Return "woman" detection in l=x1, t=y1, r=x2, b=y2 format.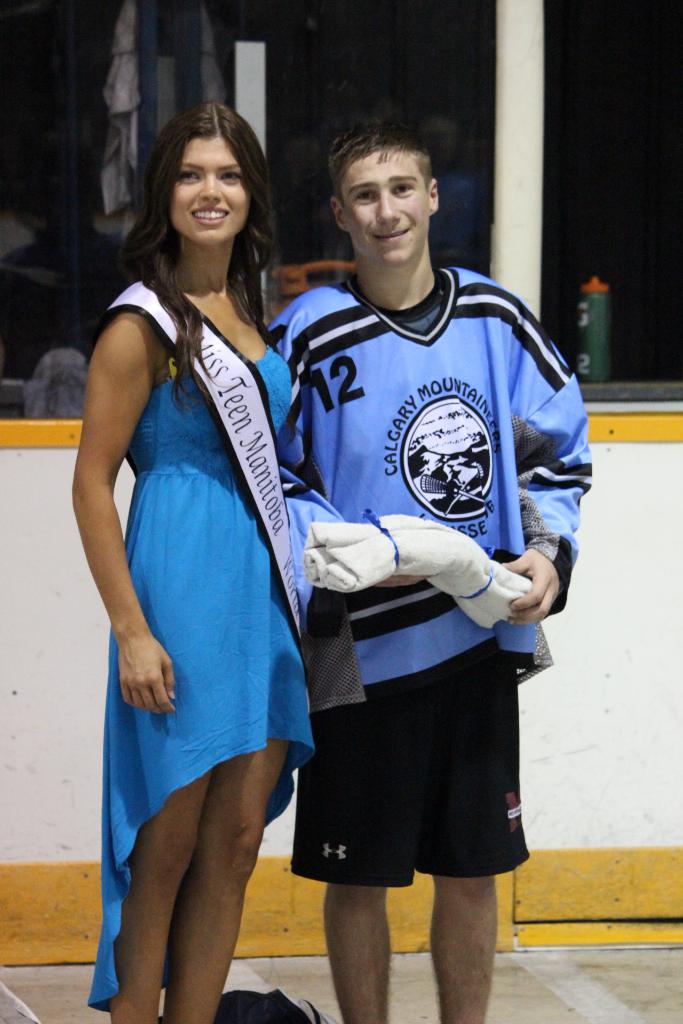
l=65, t=94, r=367, b=1023.
